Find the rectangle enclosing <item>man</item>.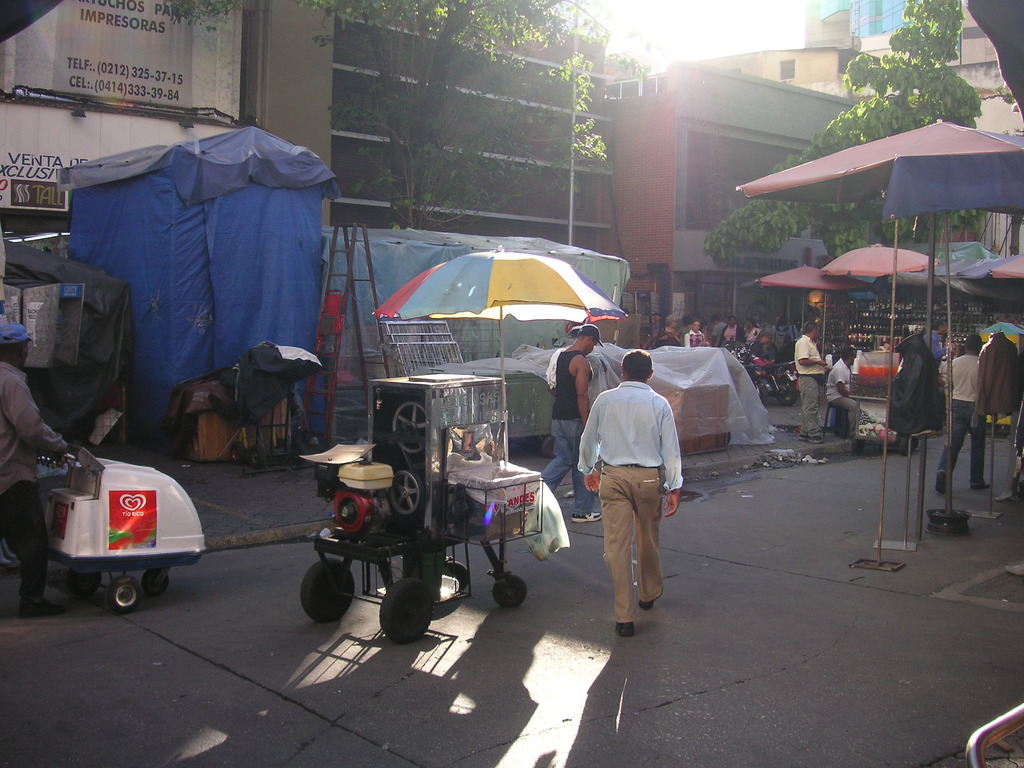
pyautogui.locateOnScreen(543, 324, 597, 522).
